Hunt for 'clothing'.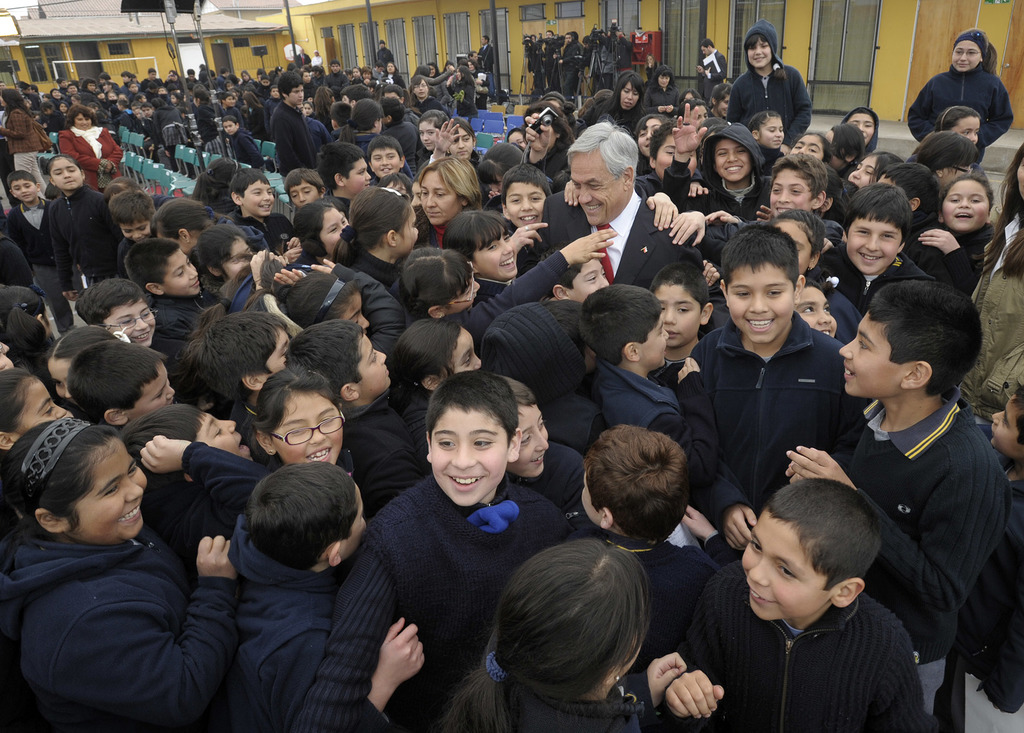
Hunted down at (left=232, top=505, right=340, bottom=732).
